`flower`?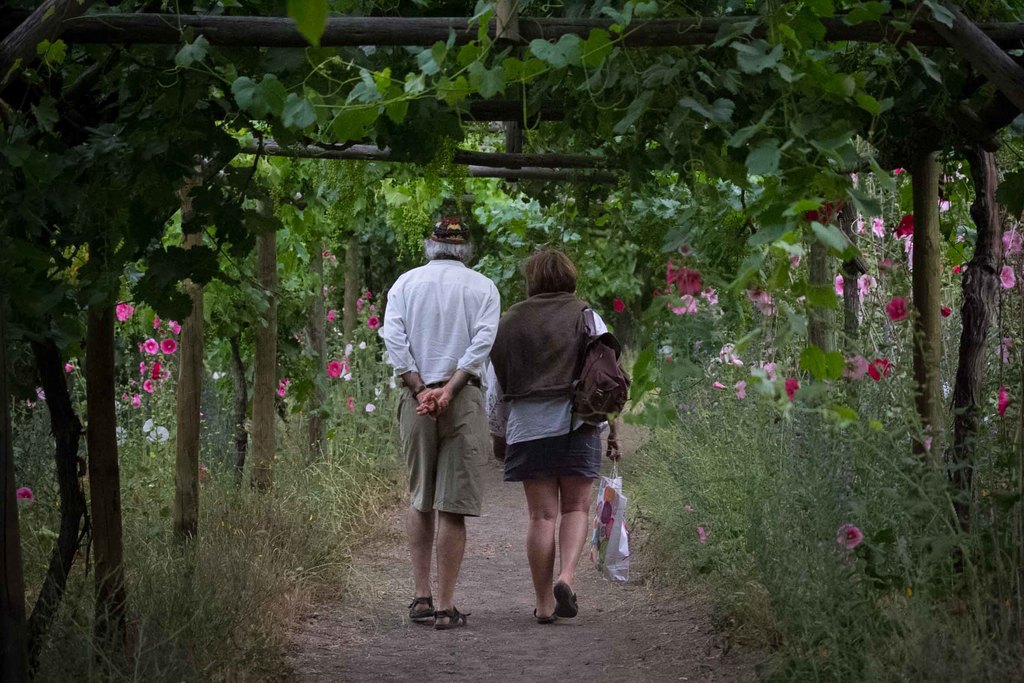
[18,486,34,505]
